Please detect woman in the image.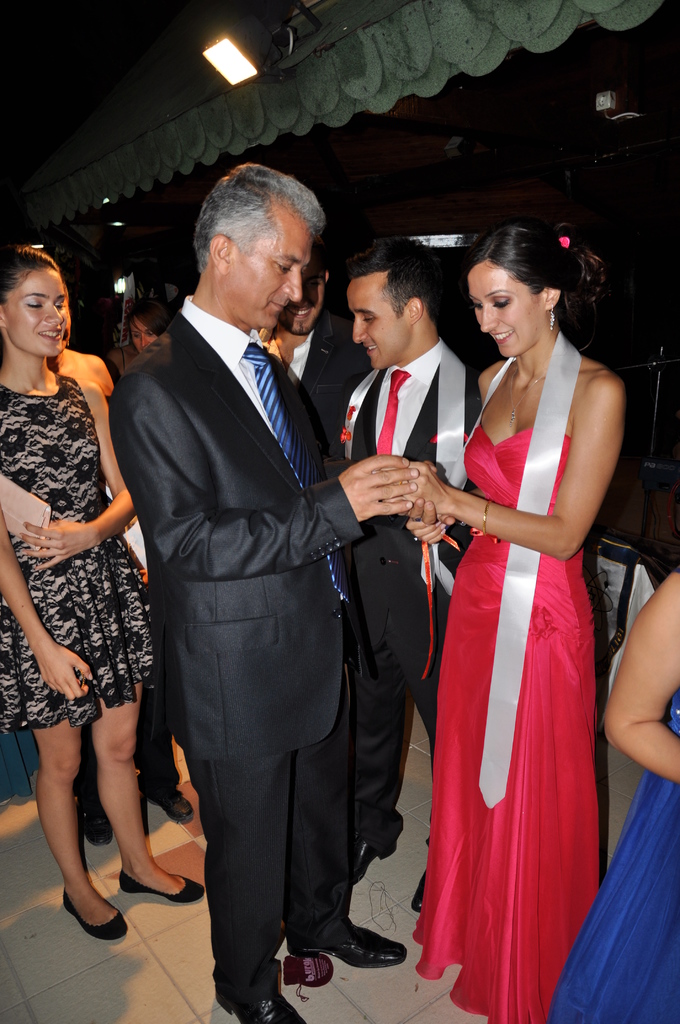
(130, 301, 170, 354).
